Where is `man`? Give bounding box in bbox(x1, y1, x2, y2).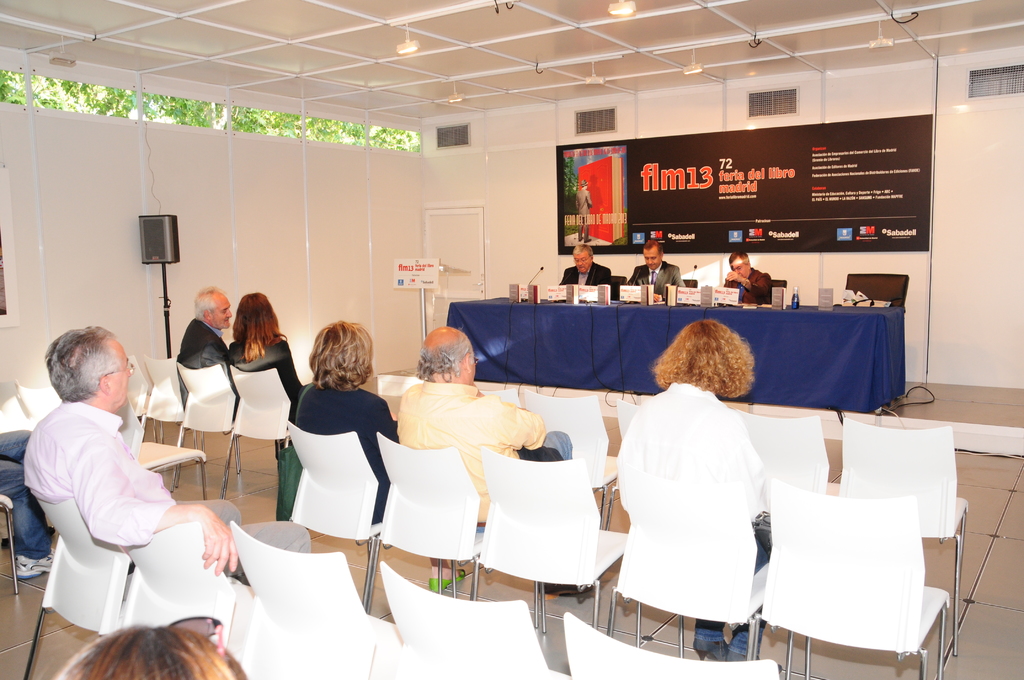
bbox(176, 287, 231, 382).
